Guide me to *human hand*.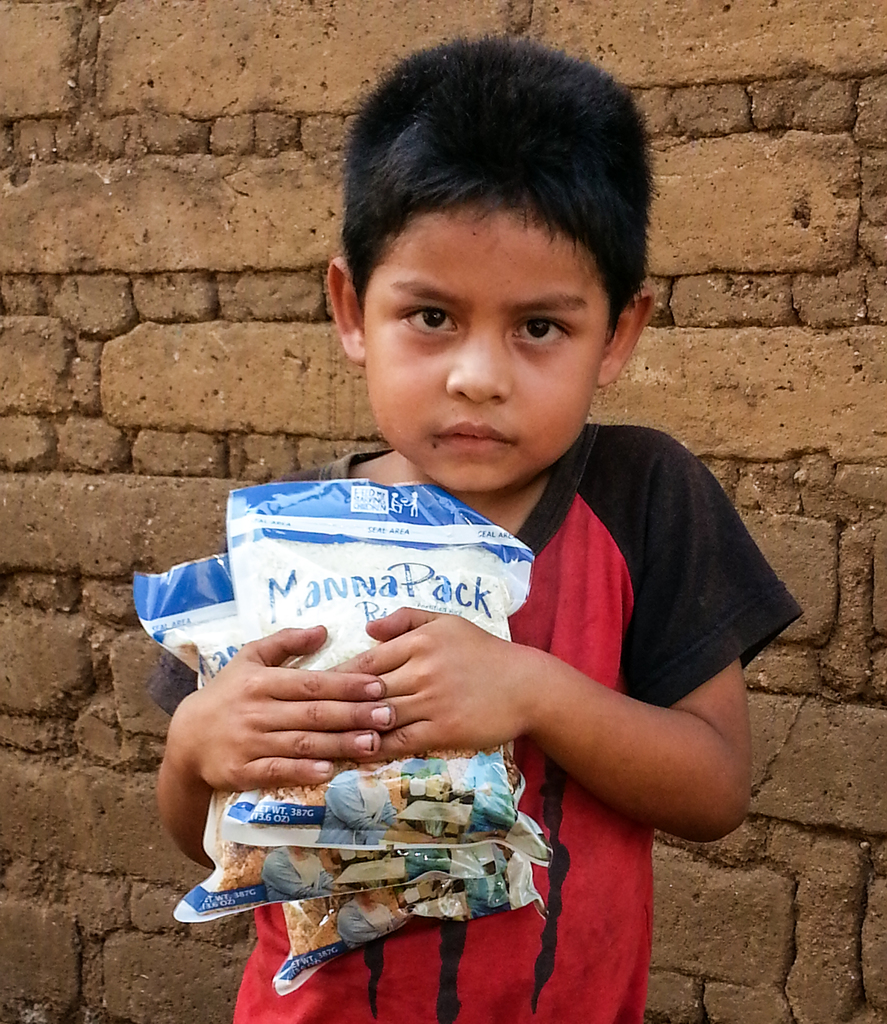
Guidance: [x1=179, y1=624, x2=399, y2=795].
